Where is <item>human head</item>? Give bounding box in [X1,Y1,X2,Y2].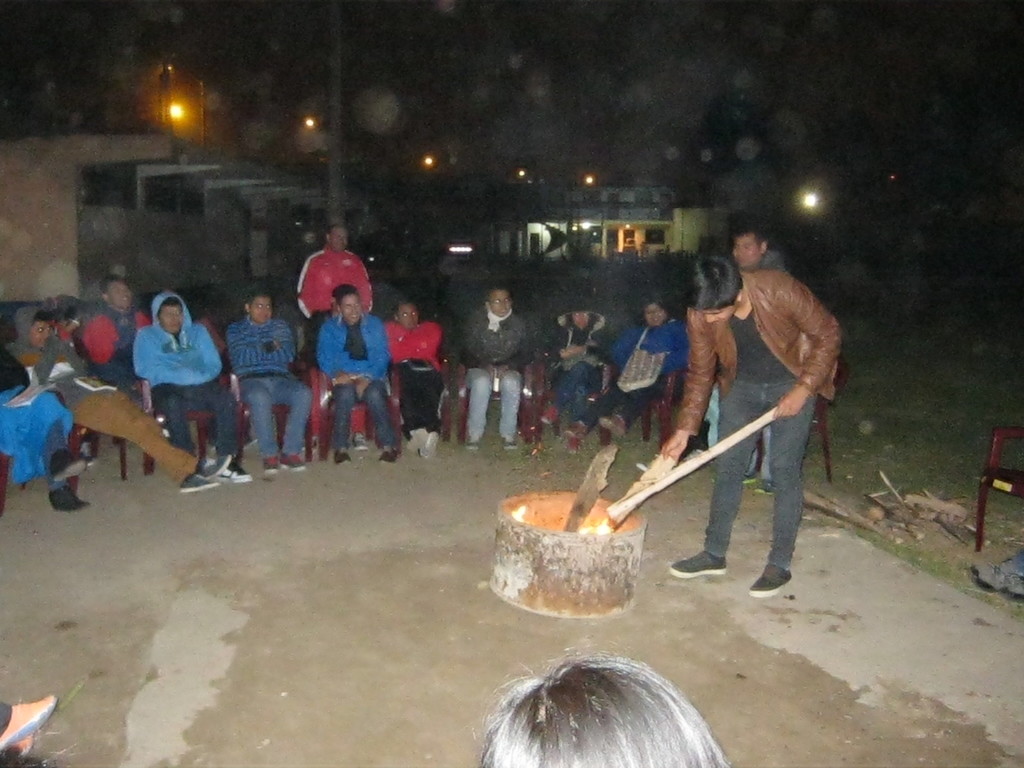
[154,292,188,342].
